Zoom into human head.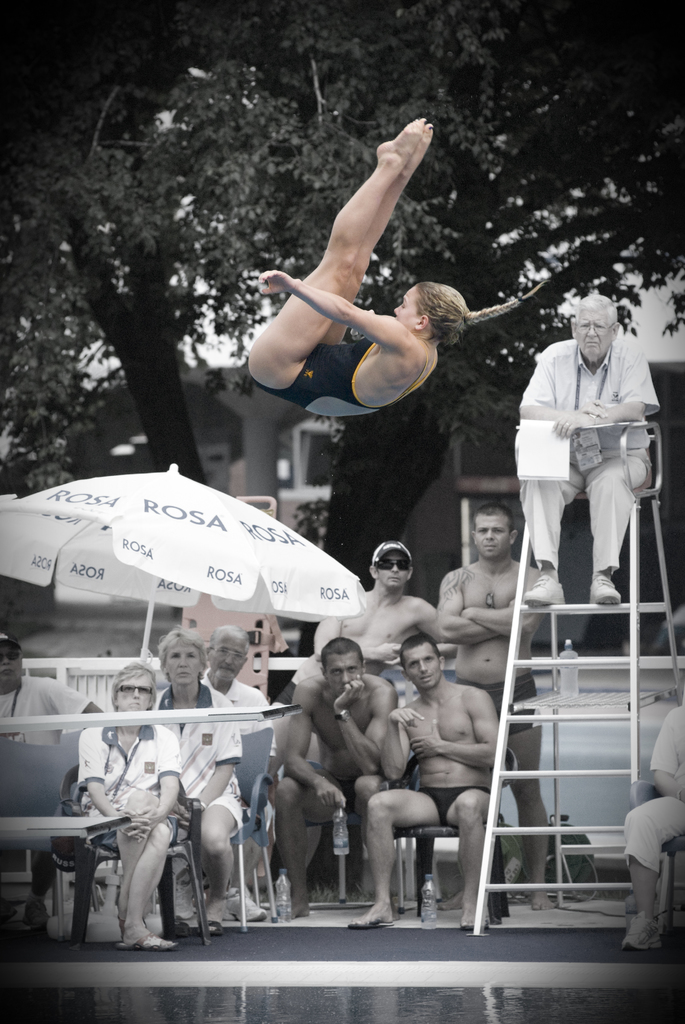
Zoom target: (left=158, top=625, right=207, bottom=684).
